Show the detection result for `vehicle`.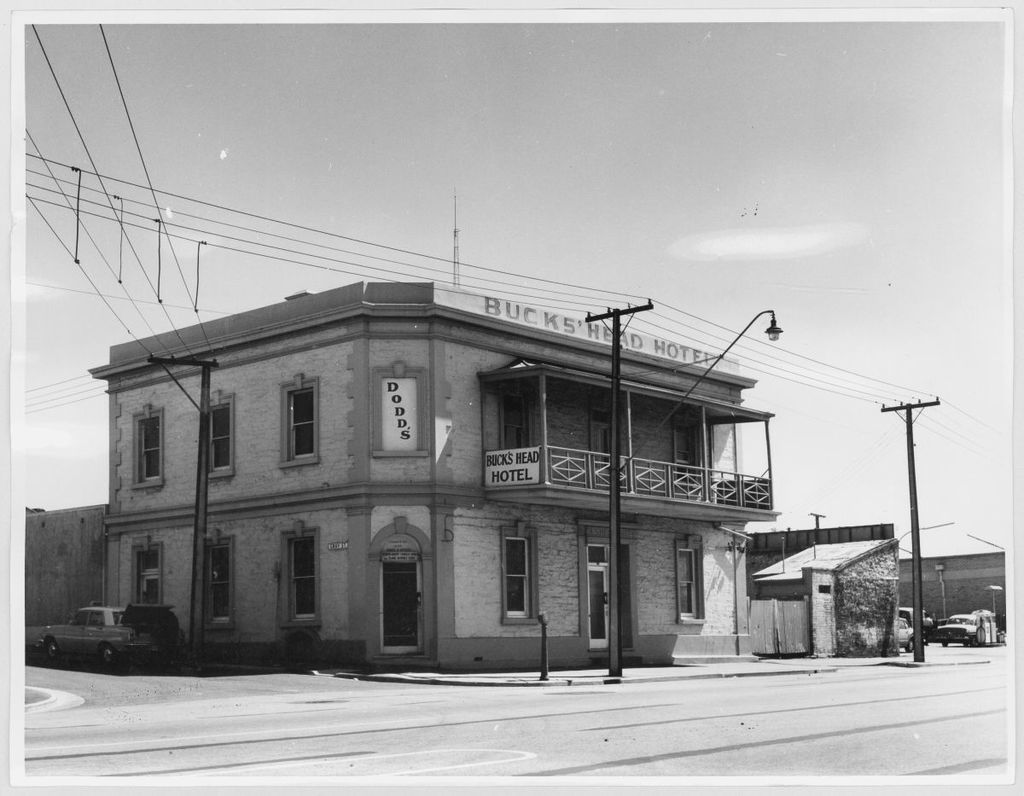
bbox=[935, 610, 996, 644].
